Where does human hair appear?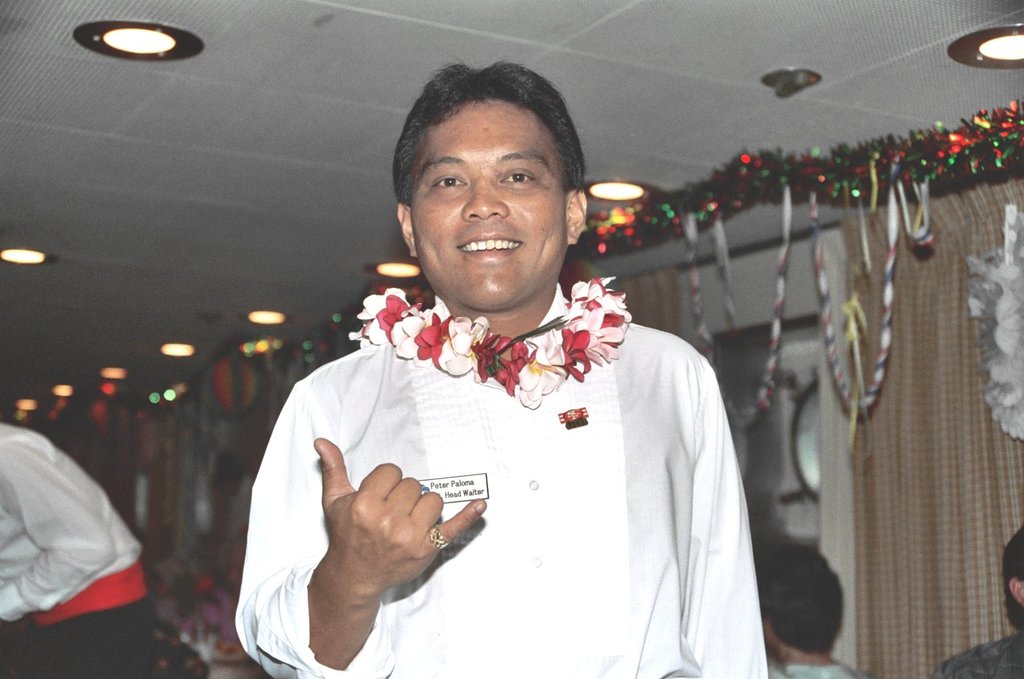
Appears at x1=752, y1=539, x2=842, y2=654.
